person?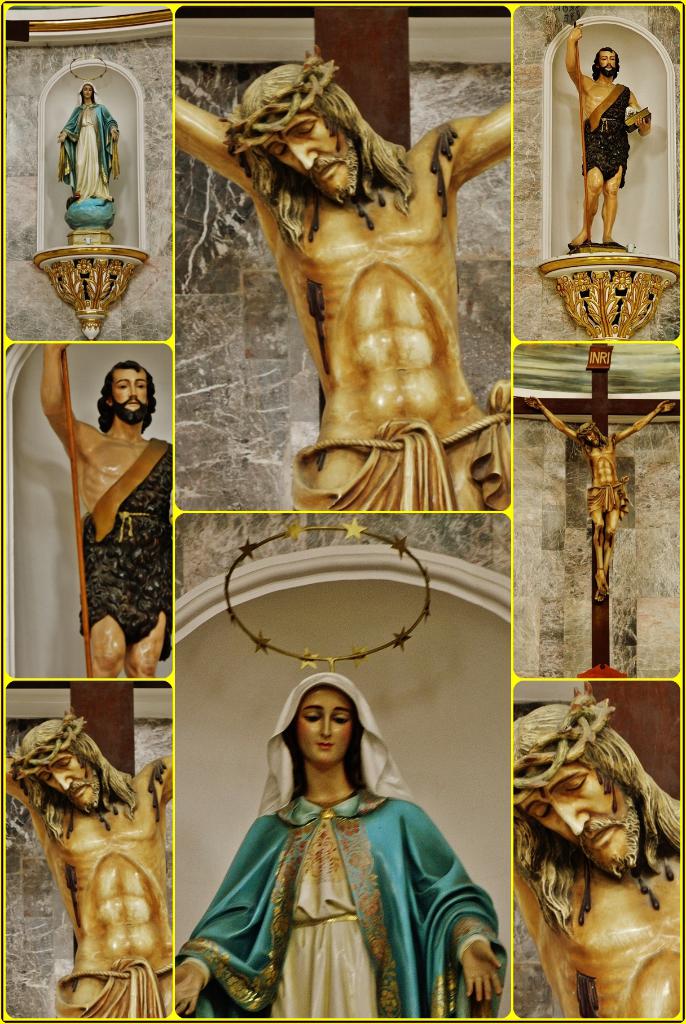
detection(168, 50, 522, 512)
